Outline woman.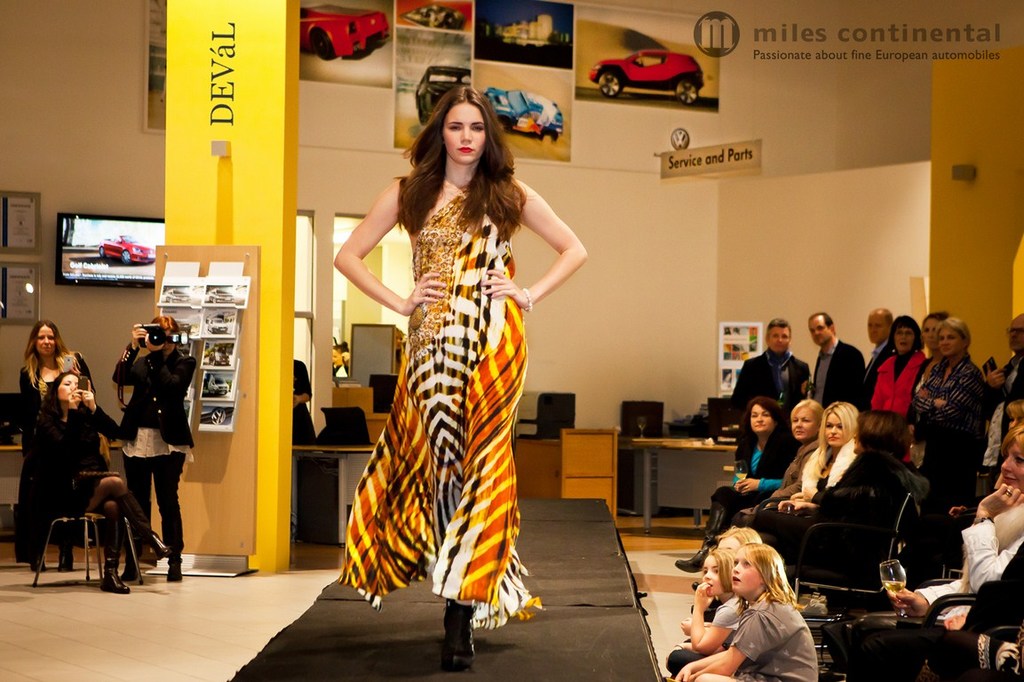
Outline: BBox(671, 395, 795, 575).
